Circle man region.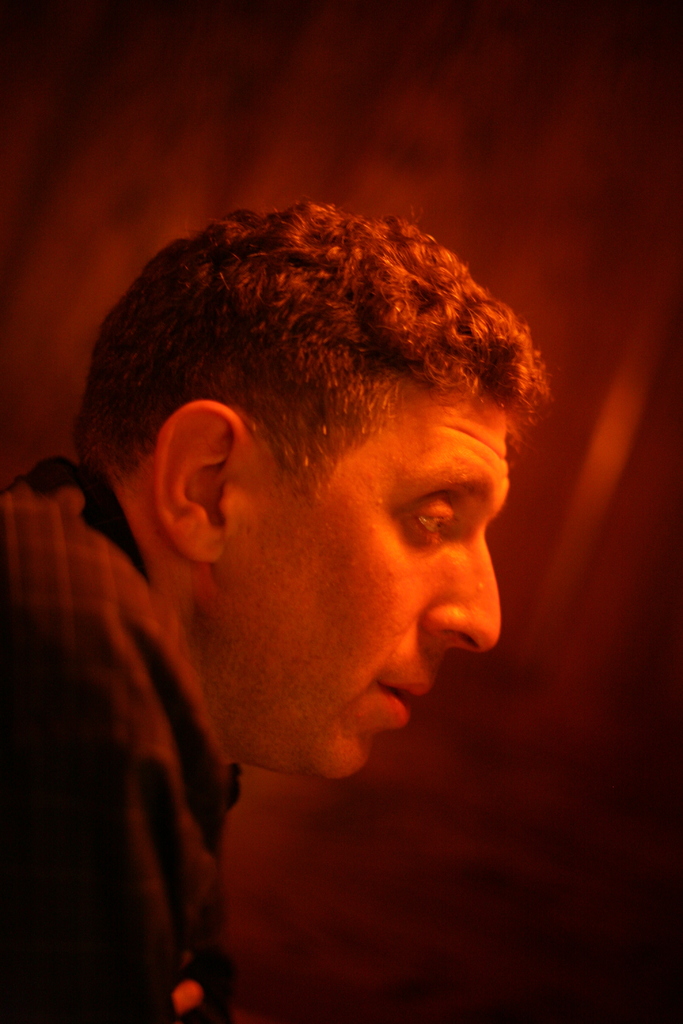
Region: detection(1, 198, 561, 1020).
